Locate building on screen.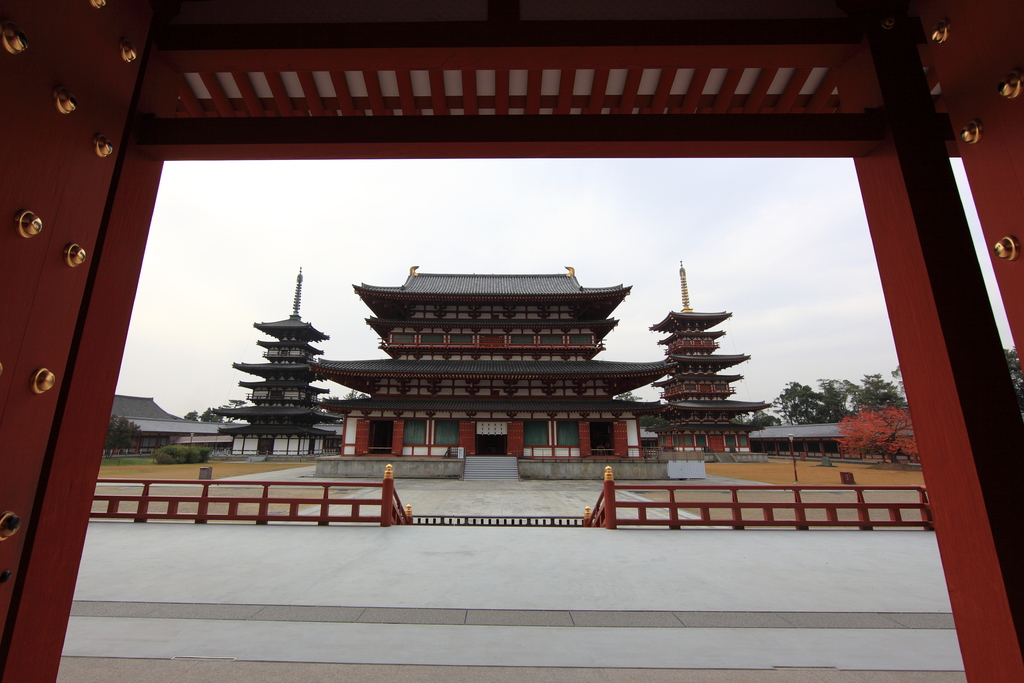
On screen at 114,391,232,456.
